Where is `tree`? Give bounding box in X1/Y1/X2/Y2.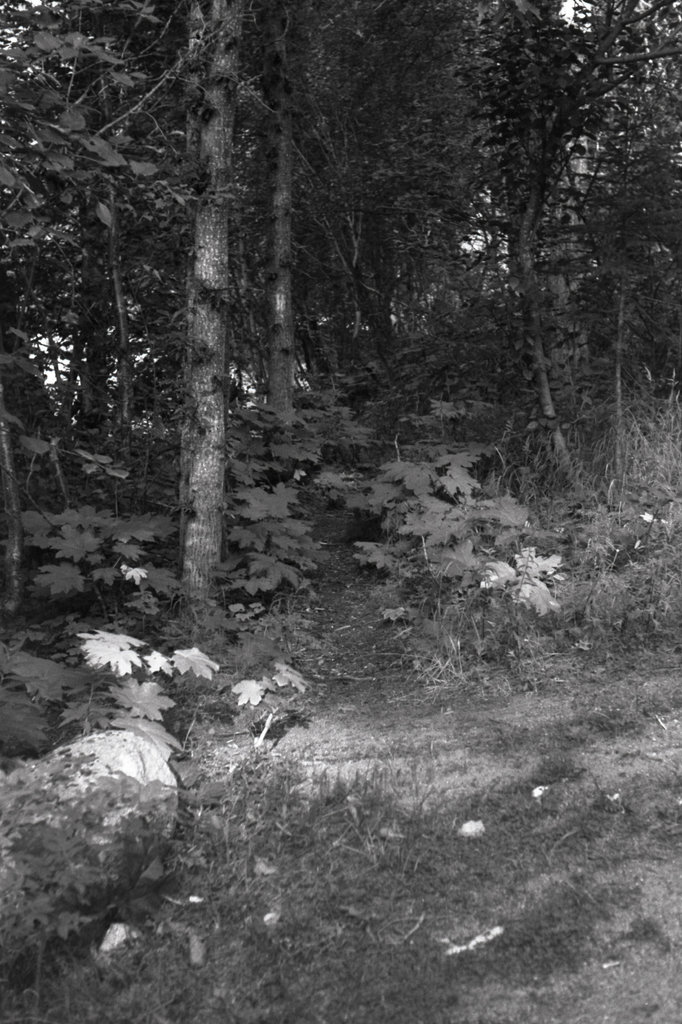
450/0/630/478.
